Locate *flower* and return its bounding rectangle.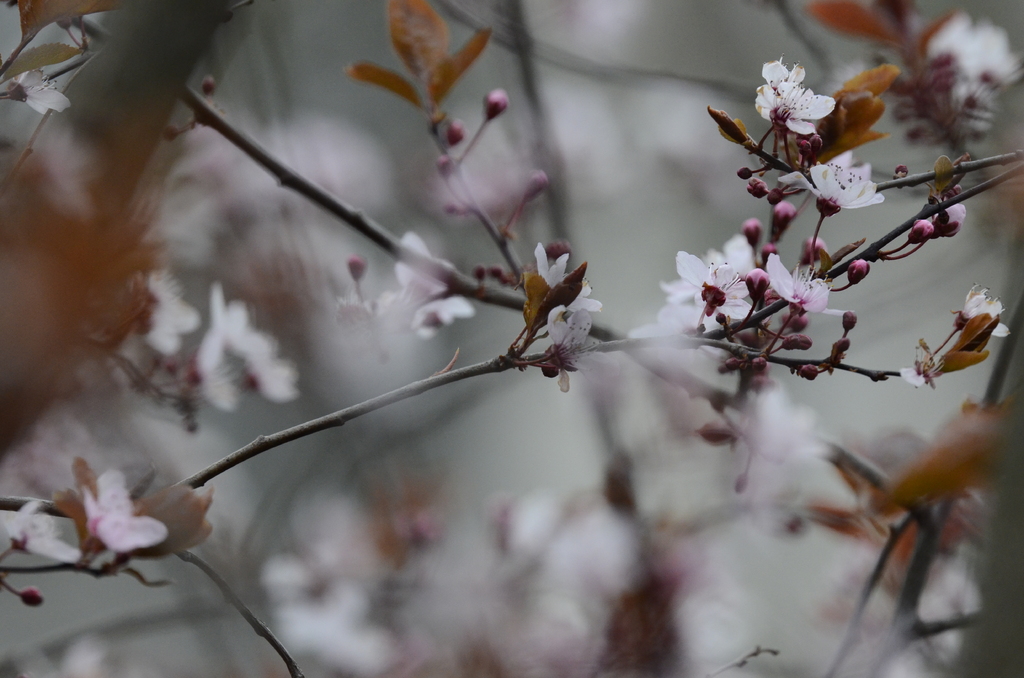
left=386, top=230, right=460, bottom=327.
